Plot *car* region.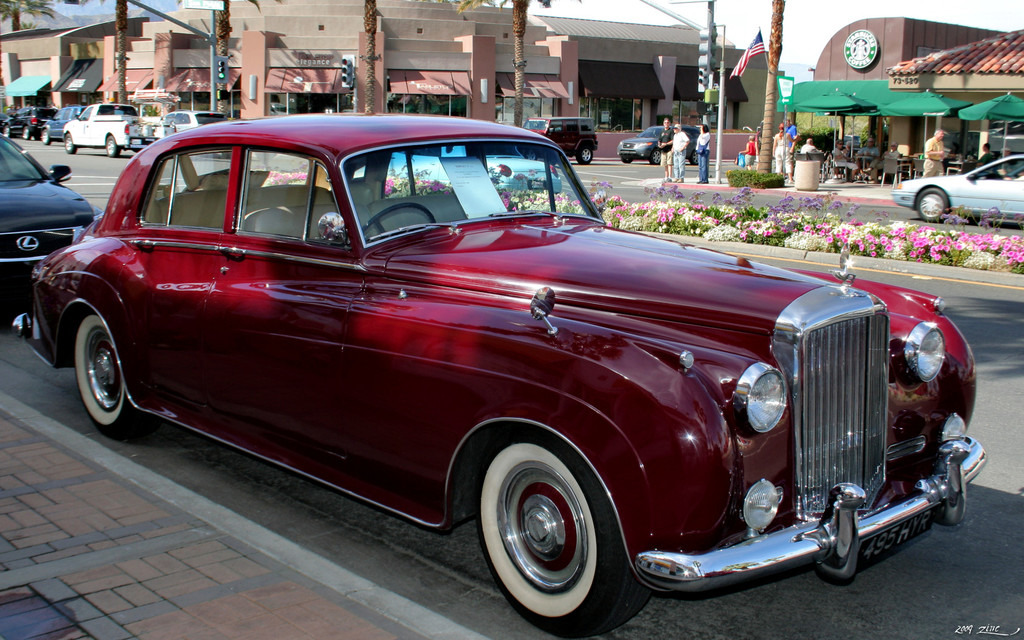
Plotted at x1=890 y1=157 x2=1023 y2=227.
